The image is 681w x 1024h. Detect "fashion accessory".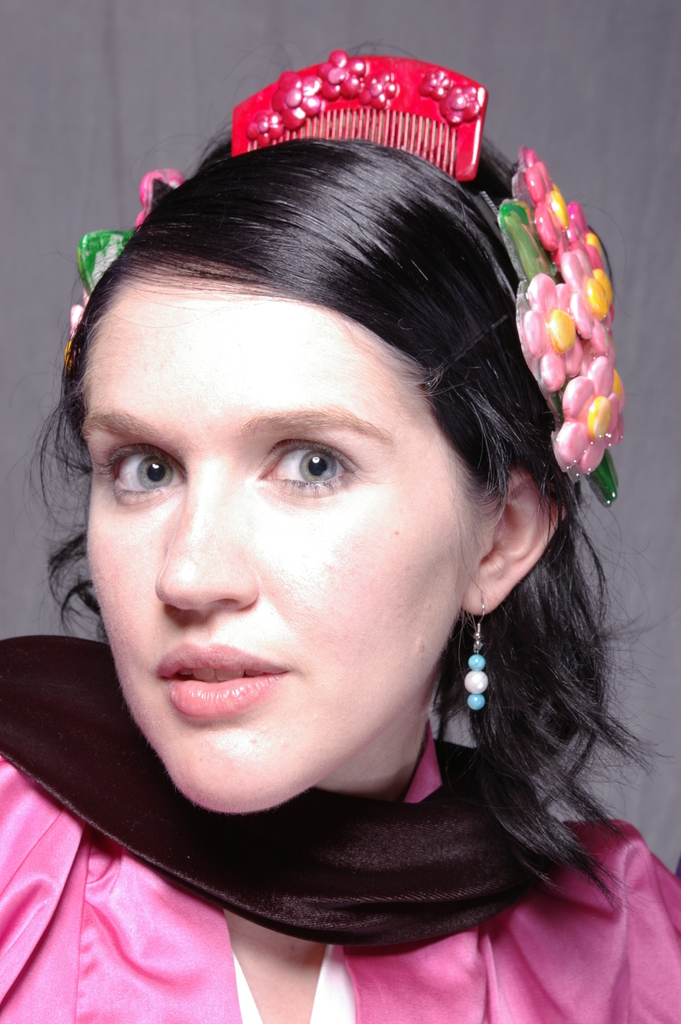
Detection: (left=464, top=591, right=491, bottom=712).
